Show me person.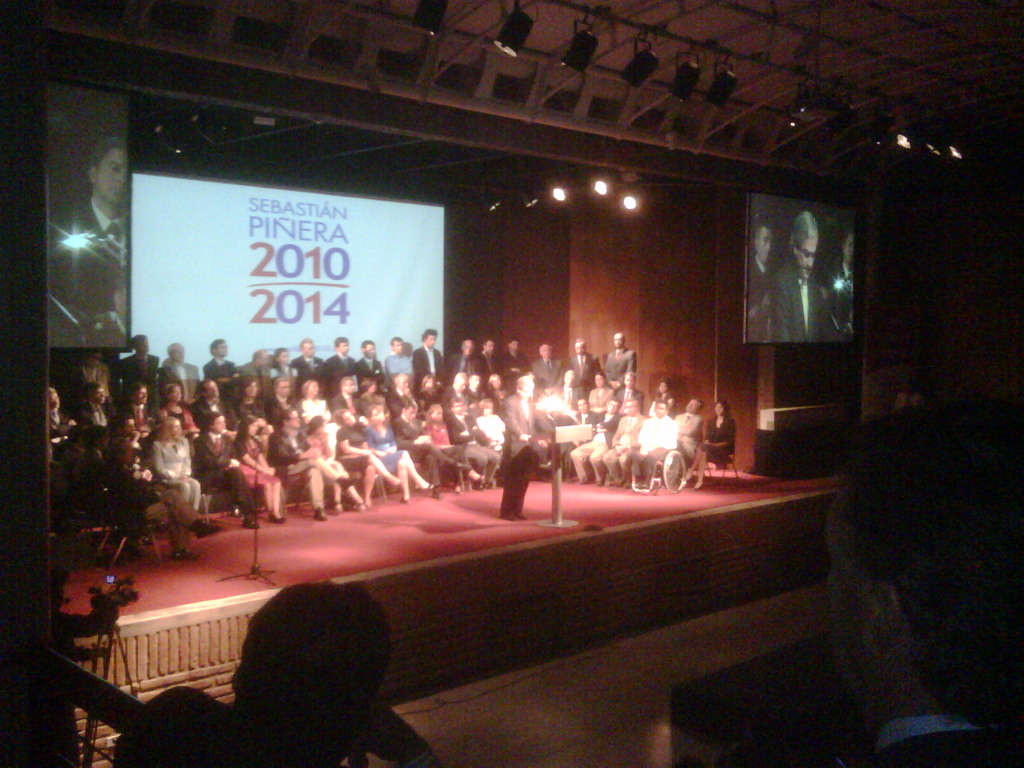
person is here: x1=156 y1=383 x2=194 y2=434.
